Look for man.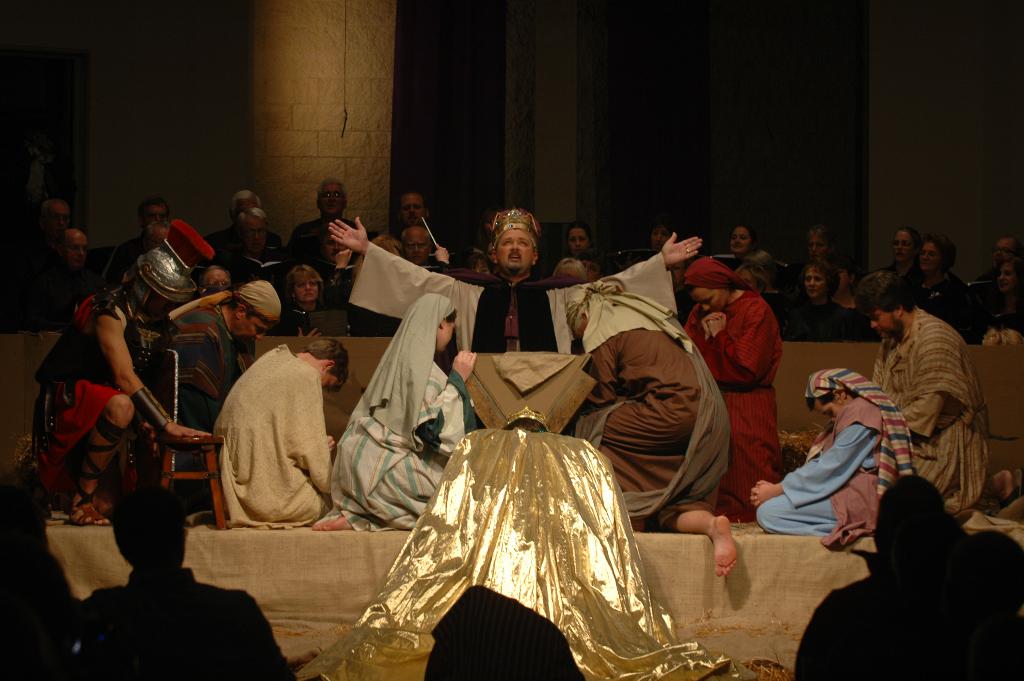
Found: x1=166 y1=278 x2=280 y2=423.
